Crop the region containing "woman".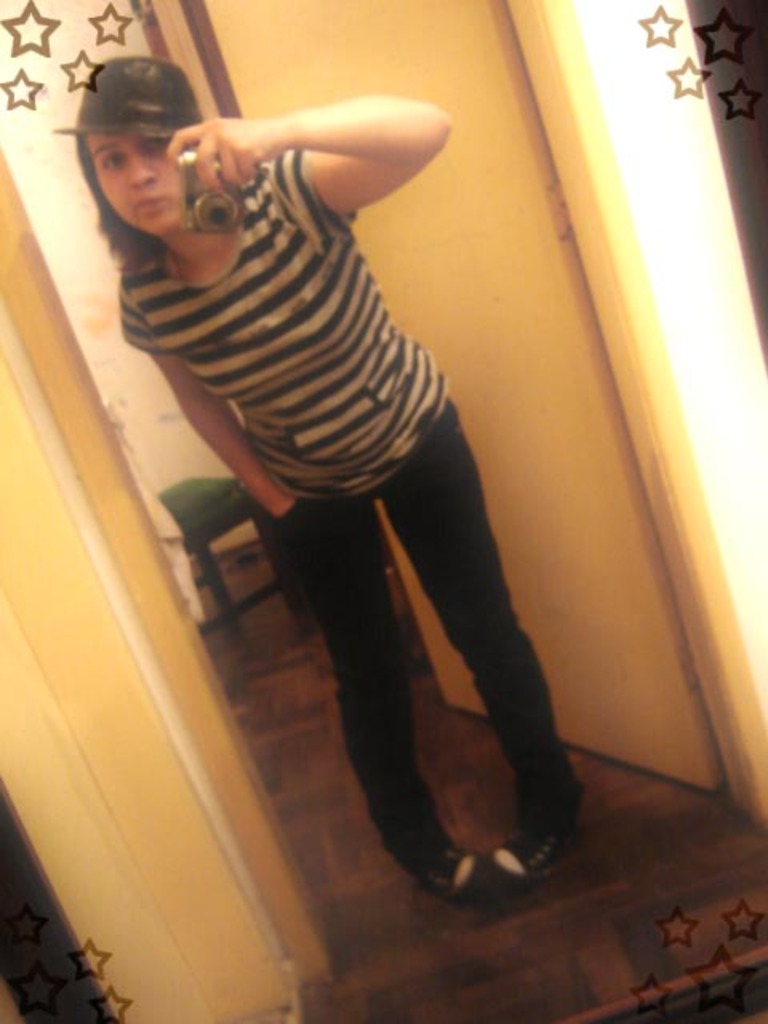
Crop region: rect(77, 37, 616, 922).
